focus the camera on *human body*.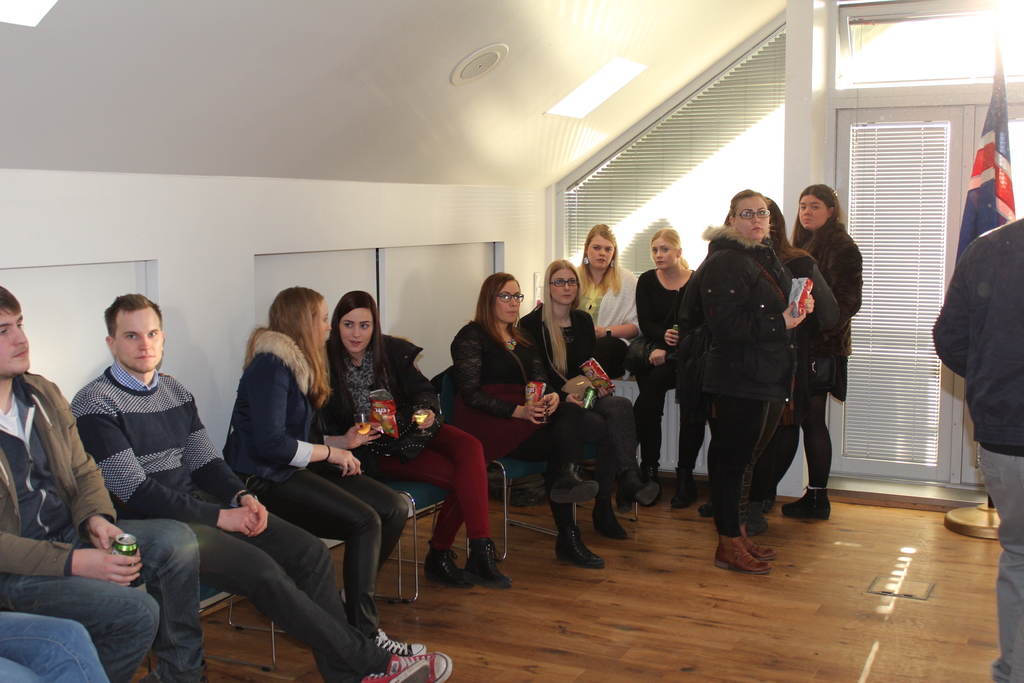
Focus region: 449,315,605,570.
